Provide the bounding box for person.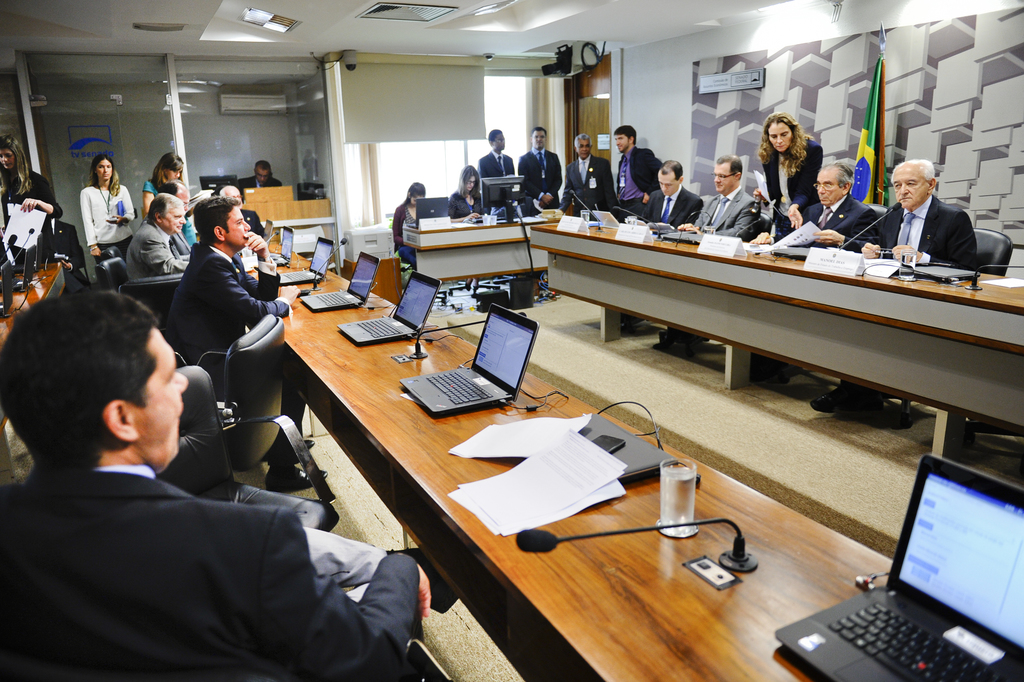
861:161:982:275.
